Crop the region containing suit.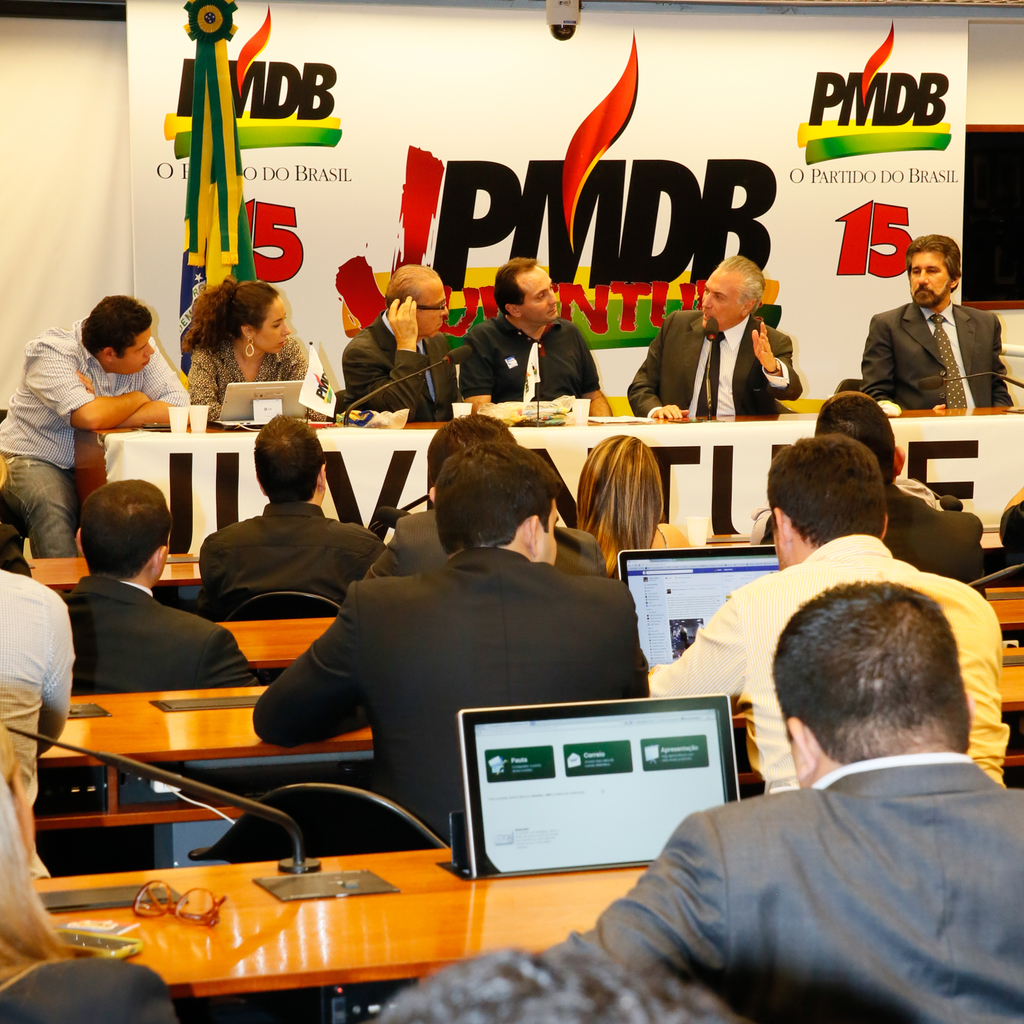
Crop region: (left=255, top=543, right=653, bottom=842).
